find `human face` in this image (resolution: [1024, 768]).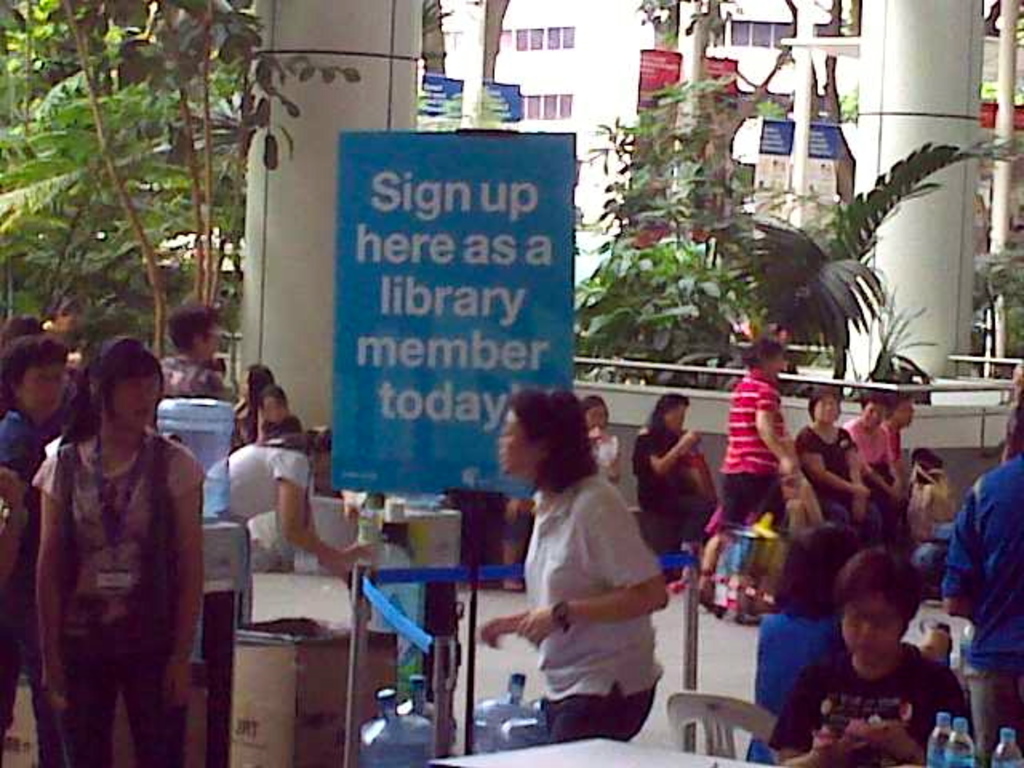
box(24, 362, 64, 418).
